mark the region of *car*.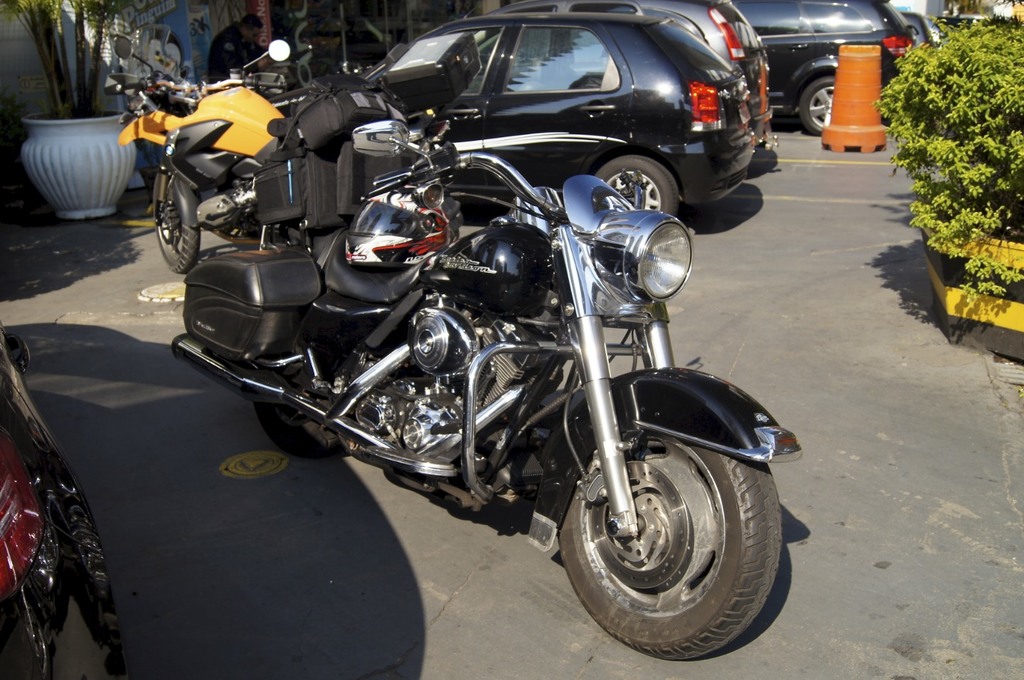
Region: (367, 3, 751, 209).
